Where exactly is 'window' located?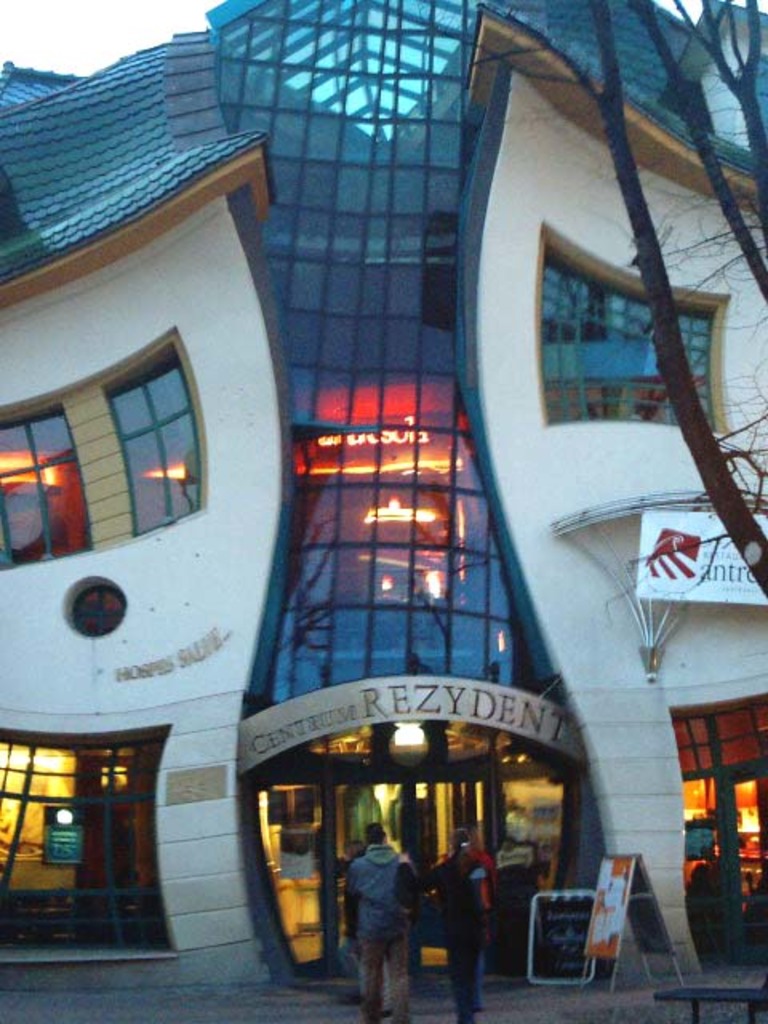
Its bounding box is [left=0, top=730, right=174, bottom=949].
